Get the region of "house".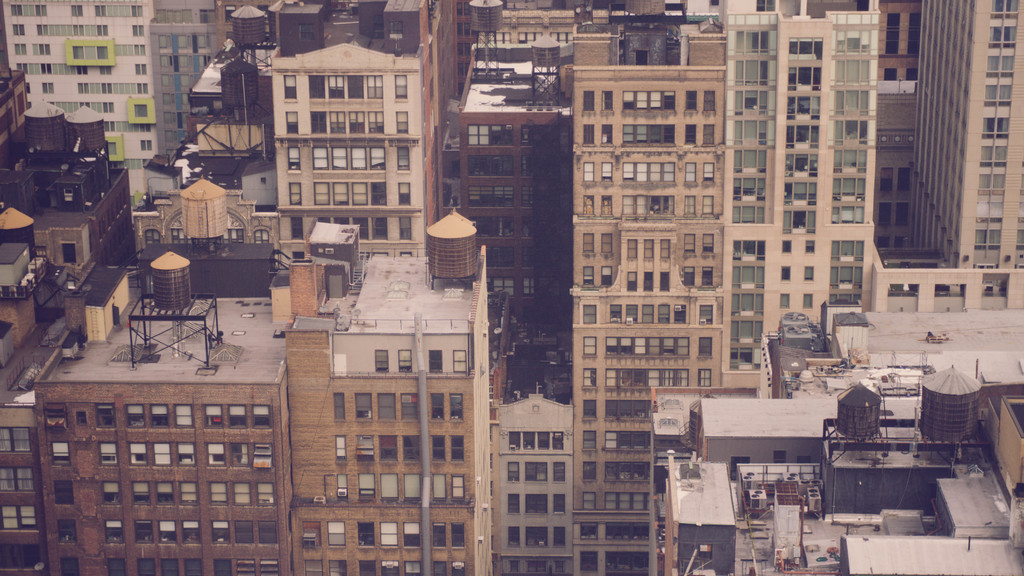
(left=443, top=0, right=480, bottom=97).
